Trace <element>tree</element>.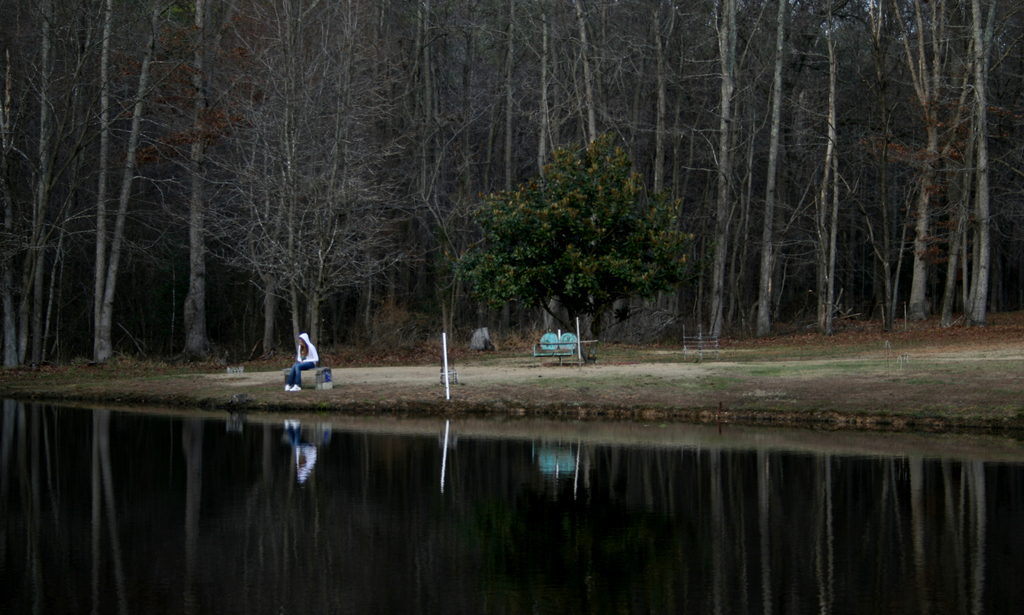
Traced to <box>199,0,414,372</box>.
